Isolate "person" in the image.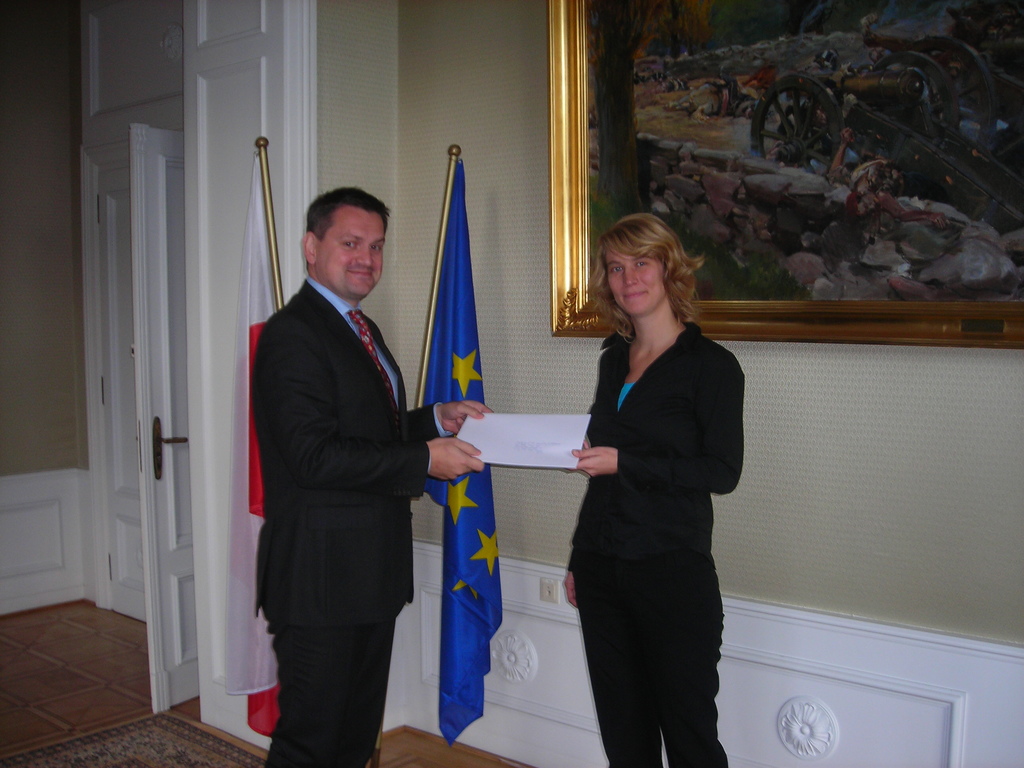
Isolated region: x1=531 y1=213 x2=757 y2=767.
